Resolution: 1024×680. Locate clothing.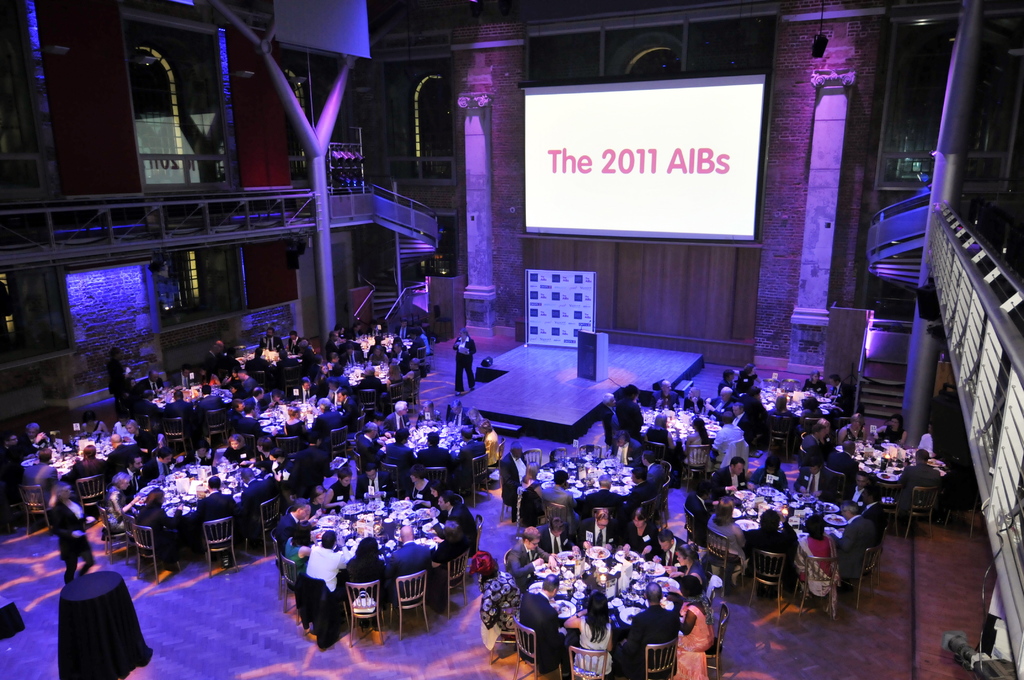
[160, 401, 189, 429].
